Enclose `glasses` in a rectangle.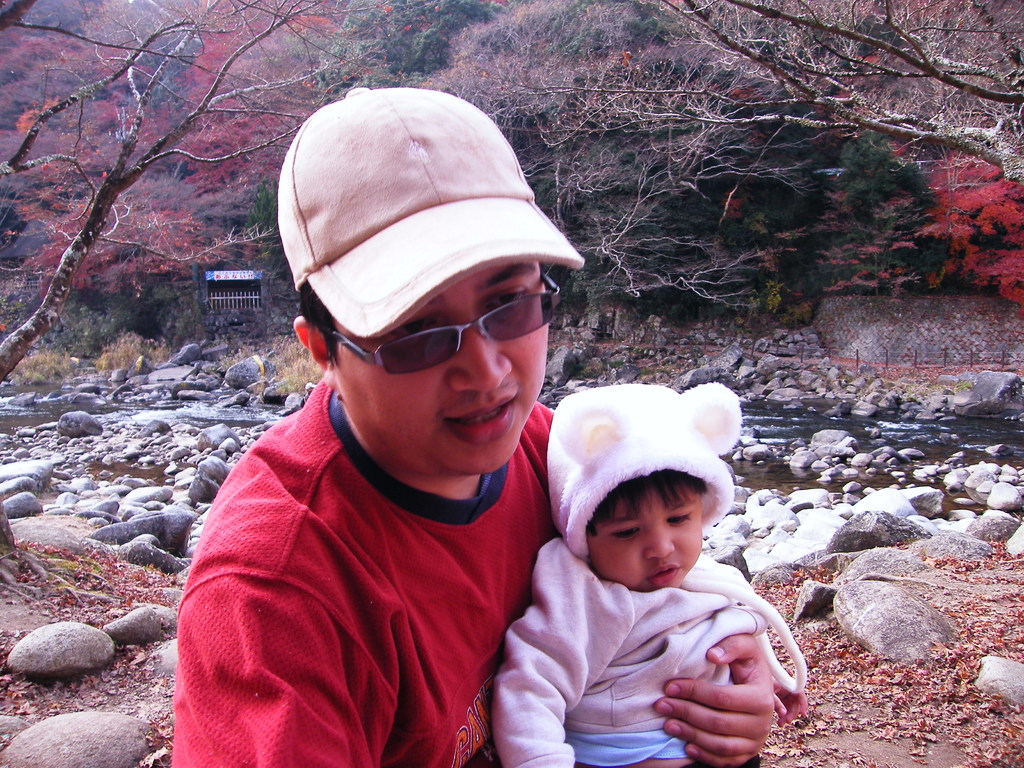
bbox=[316, 277, 563, 378].
